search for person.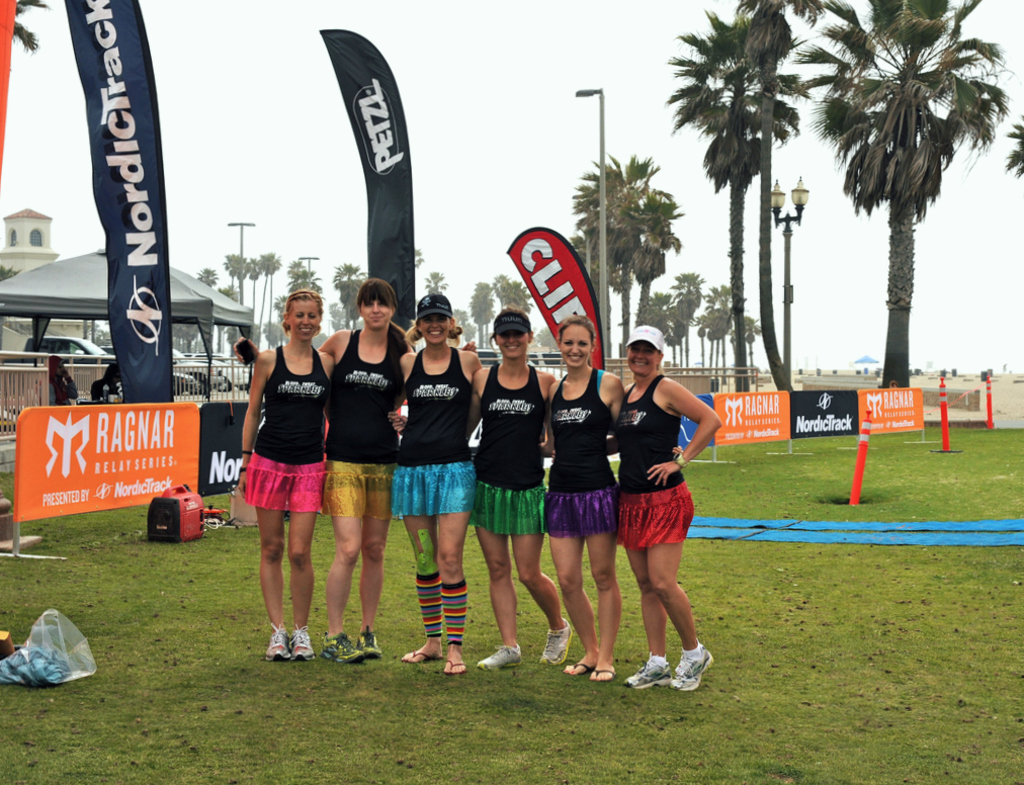
Found at 461:297:575:670.
